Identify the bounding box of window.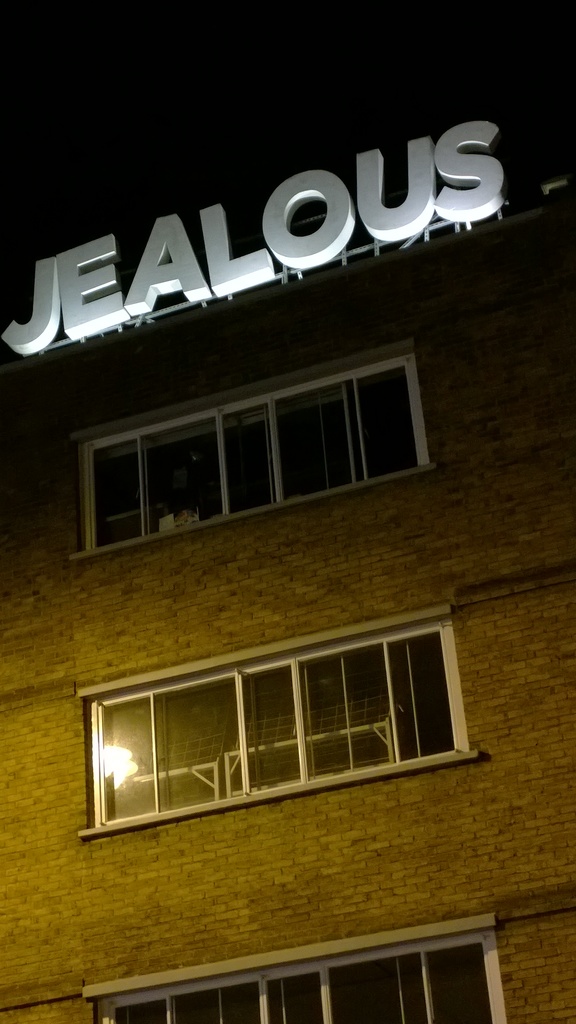
box(79, 911, 506, 1023).
